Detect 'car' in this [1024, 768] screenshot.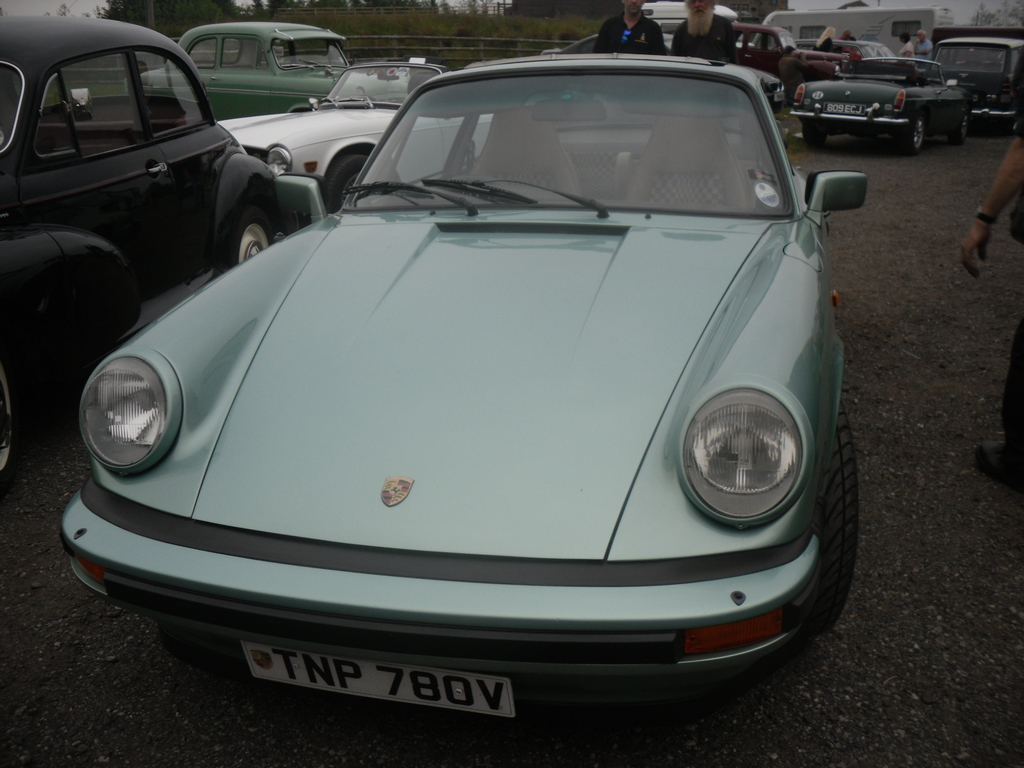
Detection: <bbox>67, 47, 867, 708</bbox>.
